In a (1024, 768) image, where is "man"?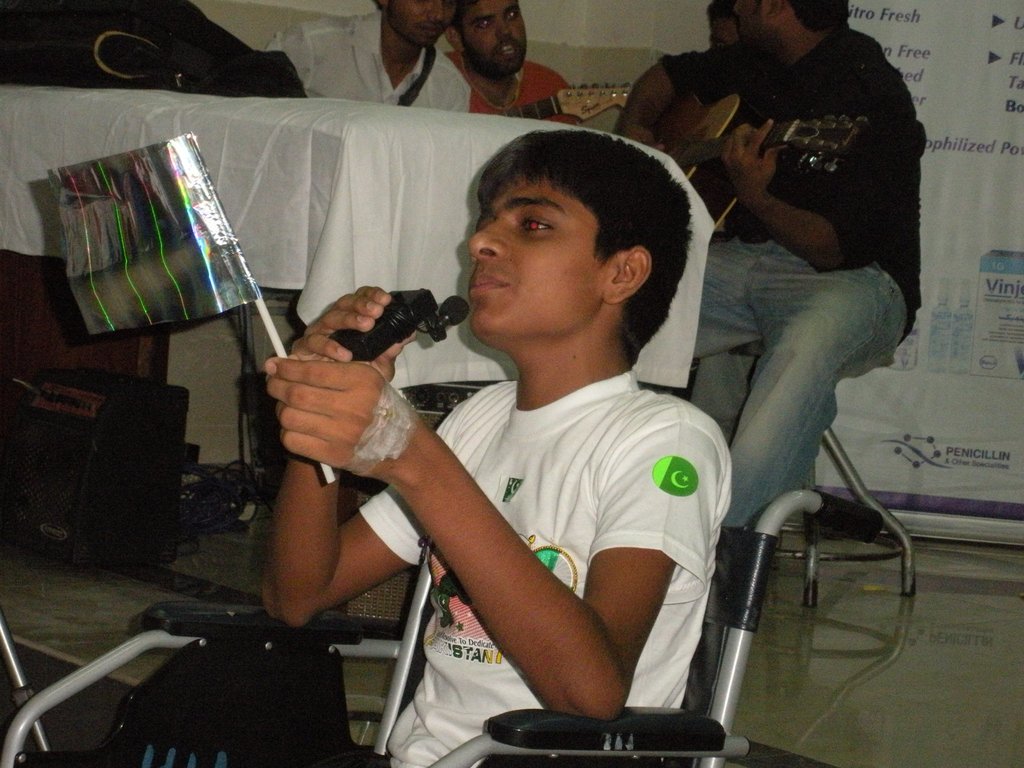
<region>257, 112, 796, 760</region>.
